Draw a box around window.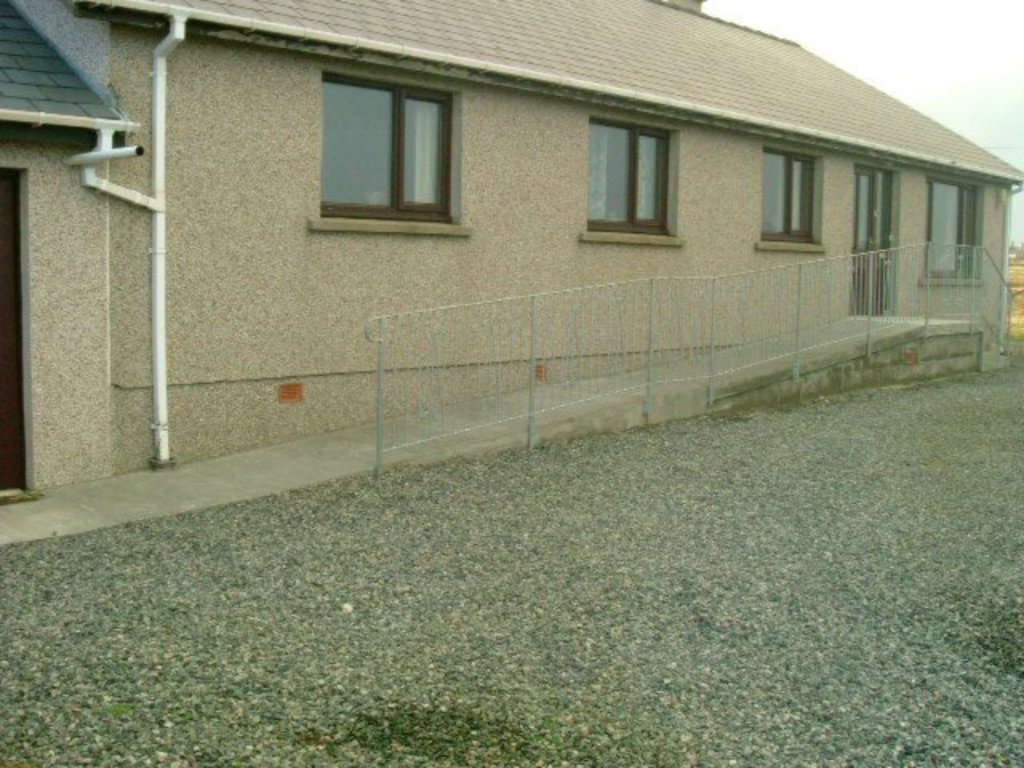
[left=923, top=179, right=987, bottom=285].
